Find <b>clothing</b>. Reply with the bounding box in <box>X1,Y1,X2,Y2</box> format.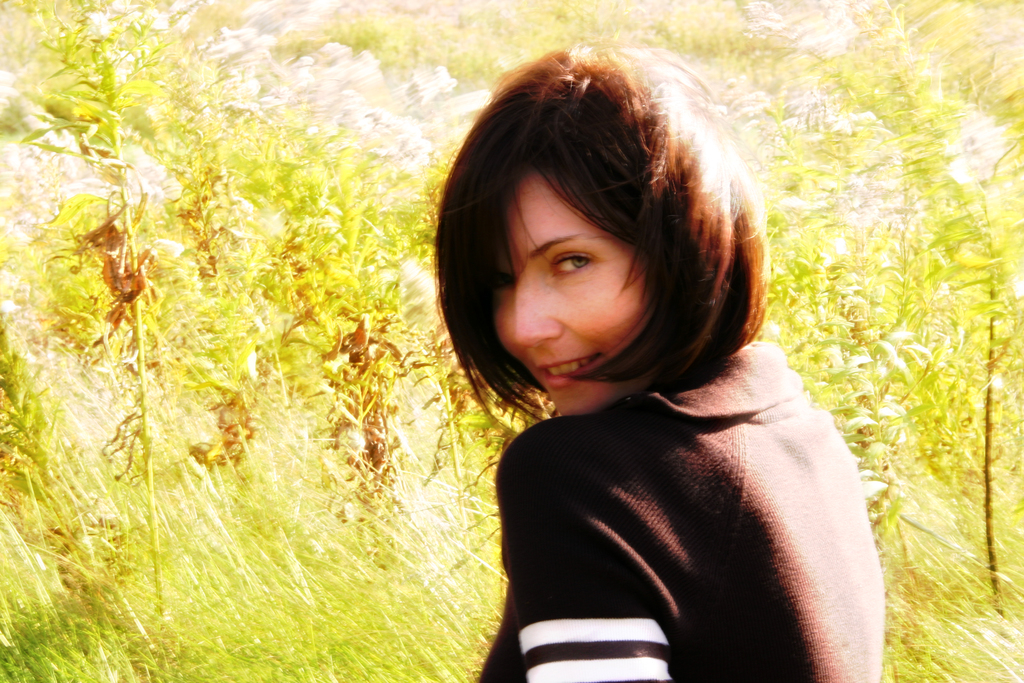
<box>431,281,886,682</box>.
